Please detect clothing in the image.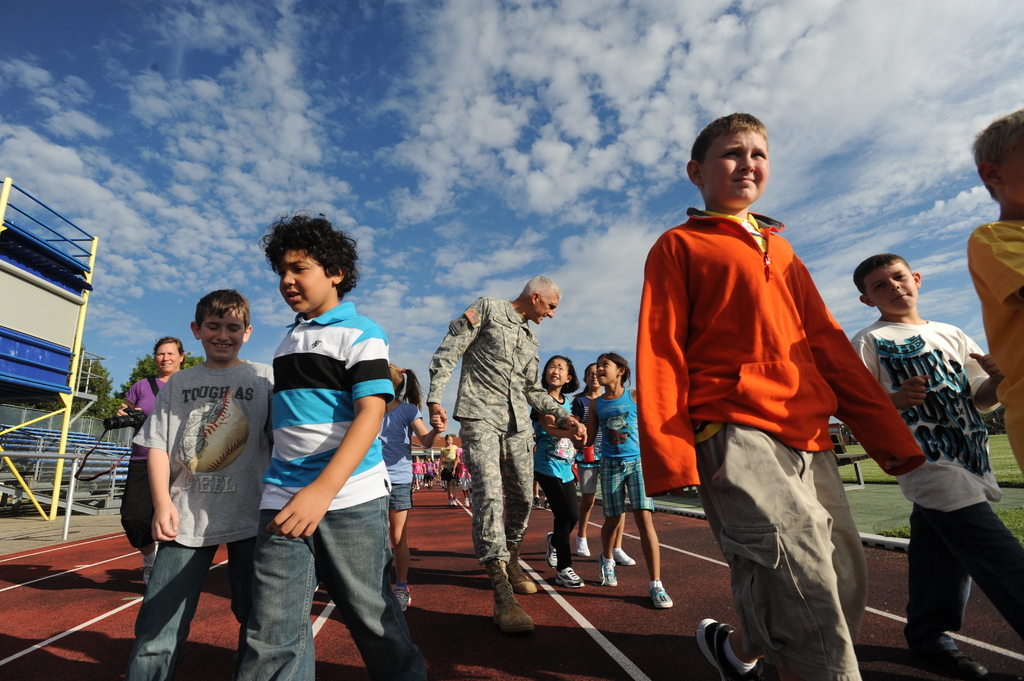
x1=131, y1=362, x2=273, y2=680.
